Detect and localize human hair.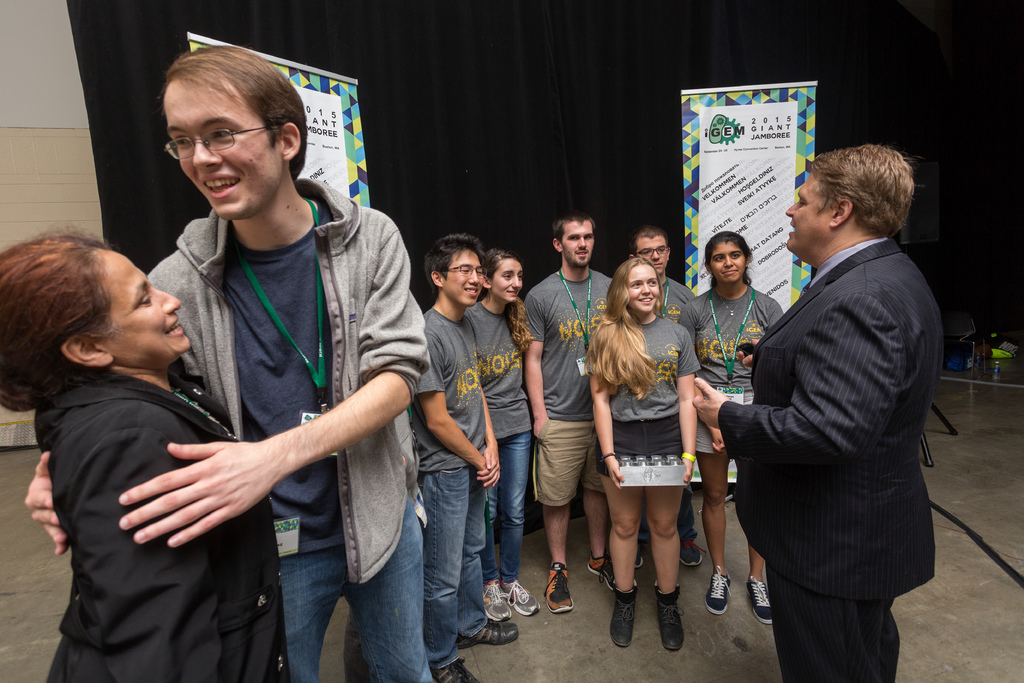
Localized at locate(554, 210, 598, 254).
